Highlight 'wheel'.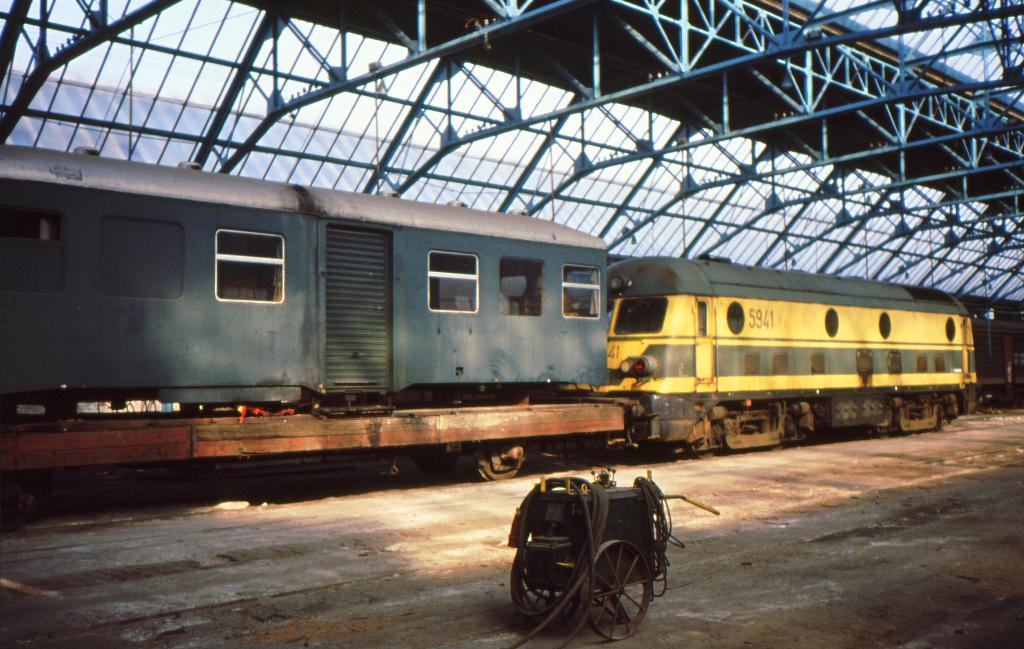
Highlighted region: {"left": 587, "top": 529, "right": 651, "bottom": 636}.
